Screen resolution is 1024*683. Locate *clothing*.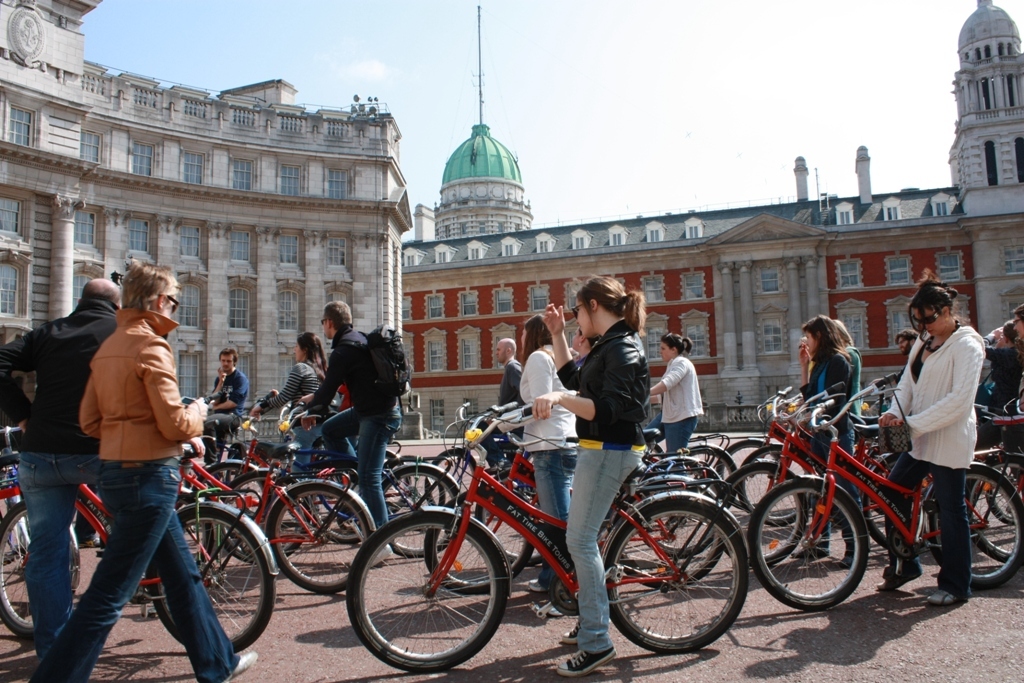
bbox=(555, 315, 644, 652).
